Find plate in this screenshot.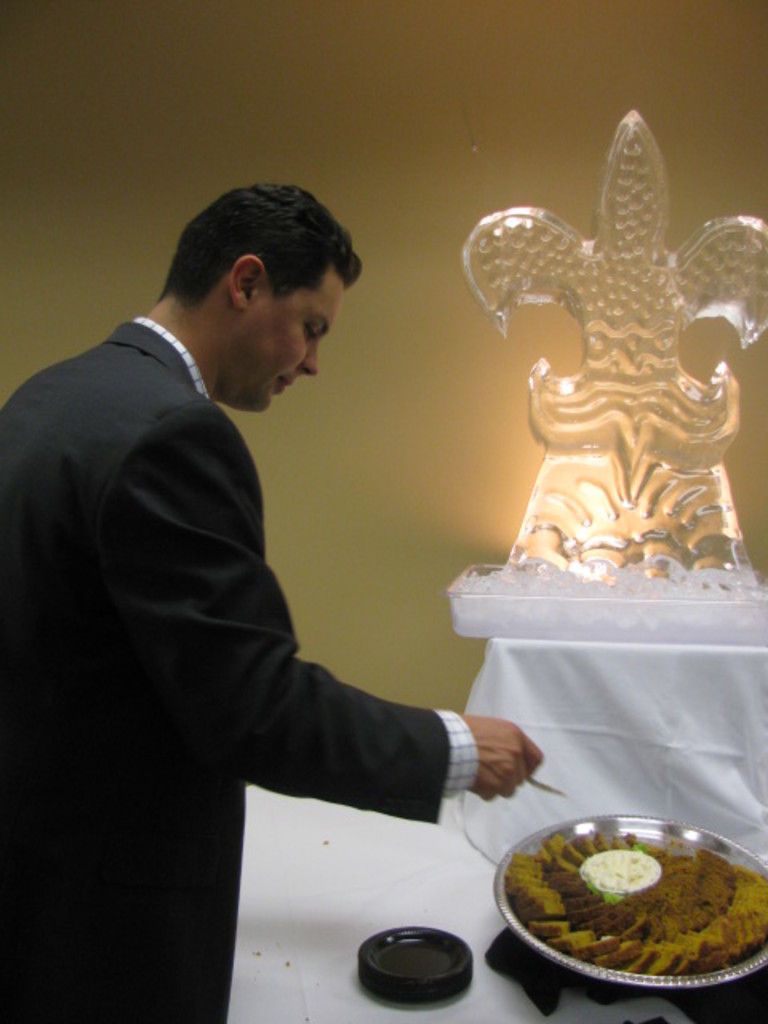
The bounding box for plate is 494:816:766:992.
